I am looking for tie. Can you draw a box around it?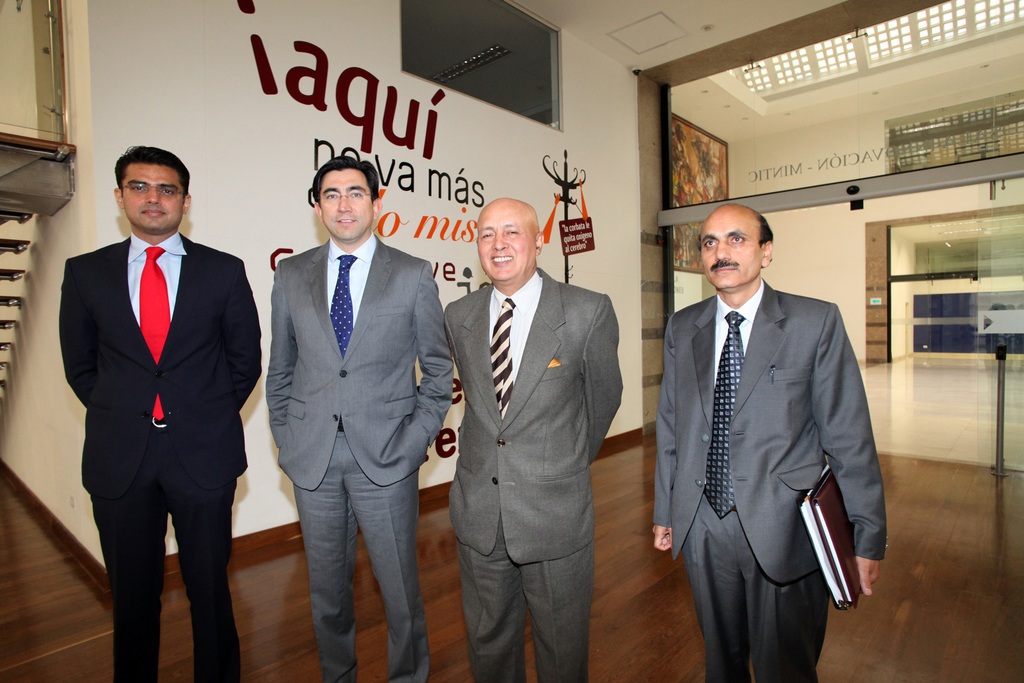
Sure, the bounding box is box(488, 296, 515, 424).
